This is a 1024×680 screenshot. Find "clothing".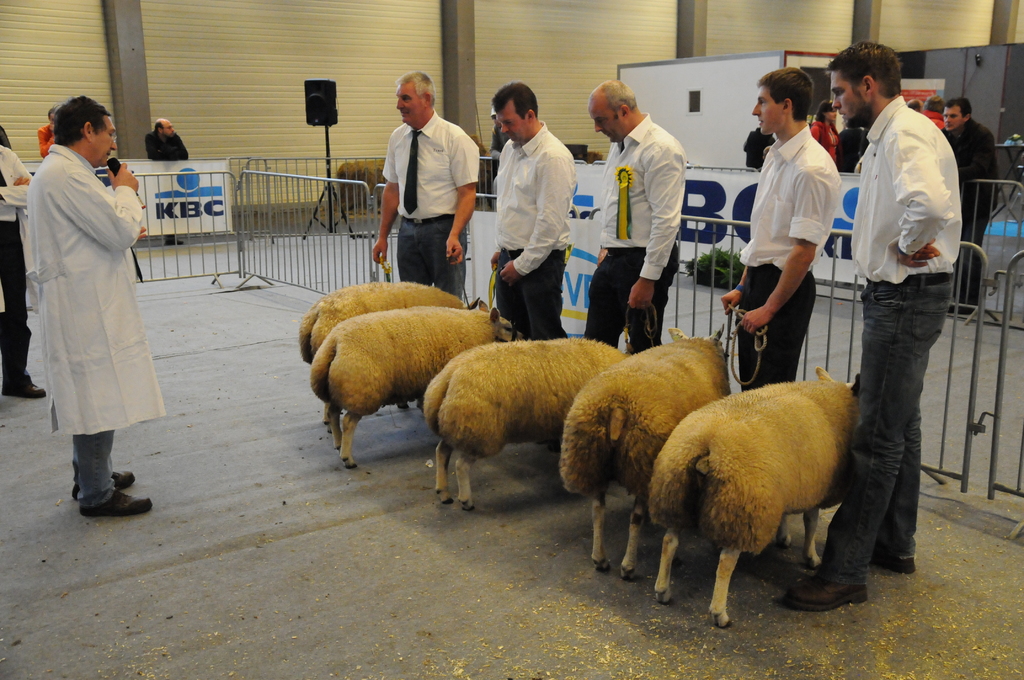
Bounding box: [left=0, top=122, right=15, bottom=149].
